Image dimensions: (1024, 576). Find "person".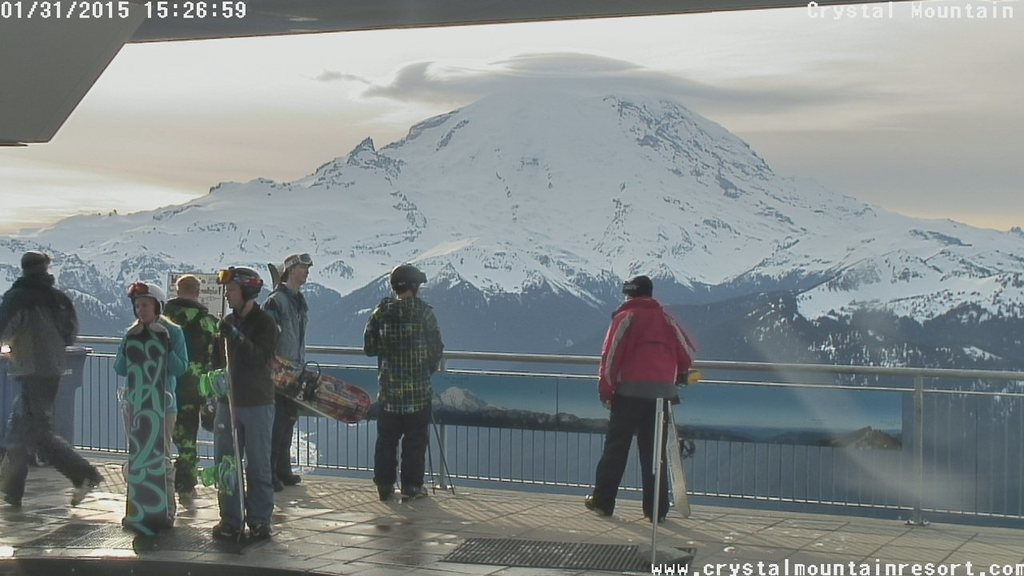
bbox(164, 290, 210, 483).
